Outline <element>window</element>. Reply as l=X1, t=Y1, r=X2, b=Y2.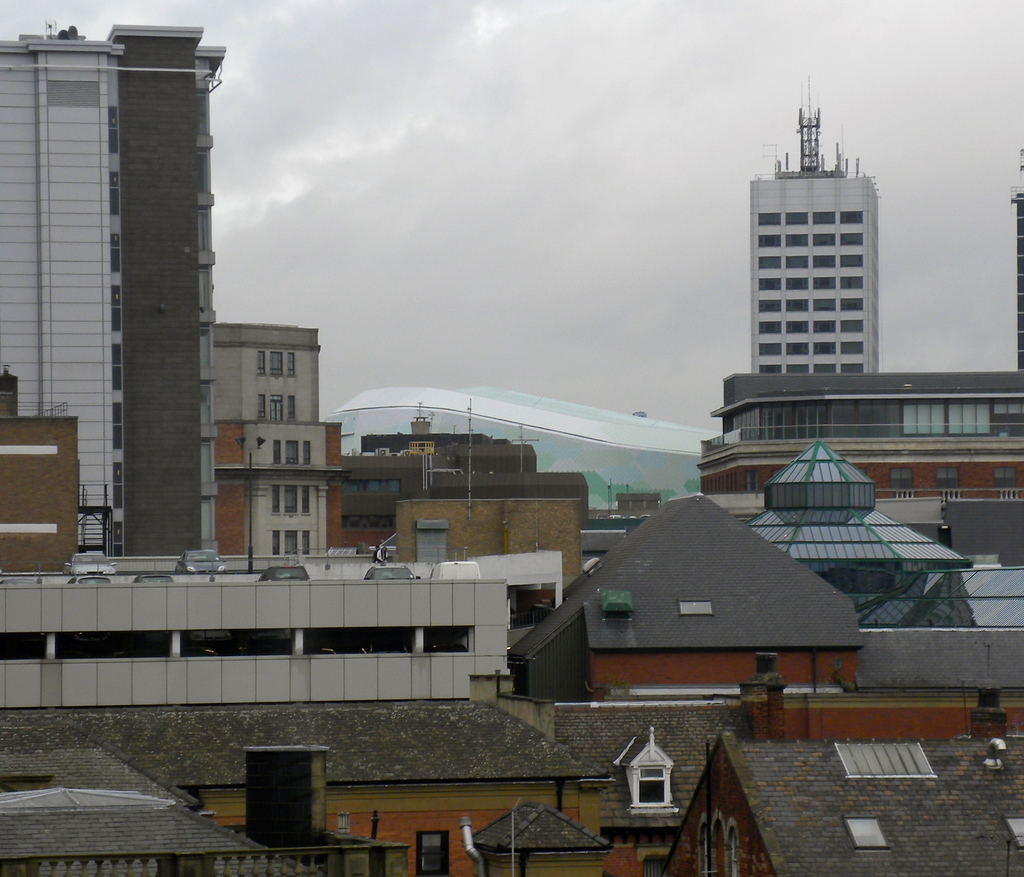
l=301, t=485, r=310, b=516.
